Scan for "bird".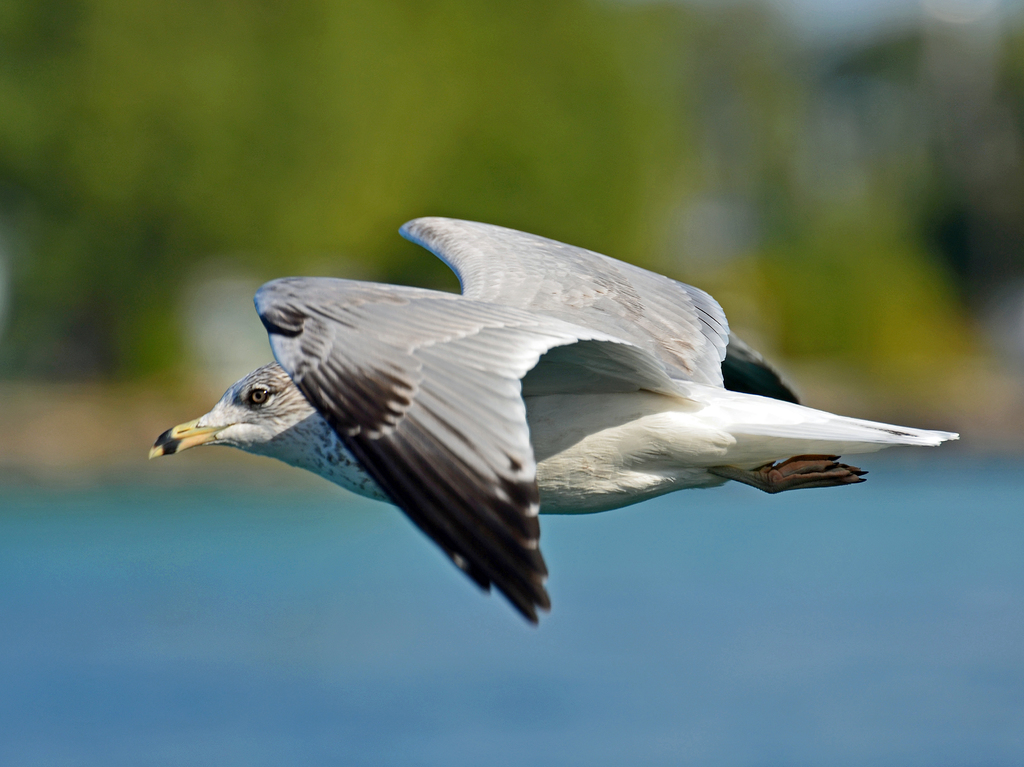
Scan result: x1=148, y1=208, x2=950, y2=605.
